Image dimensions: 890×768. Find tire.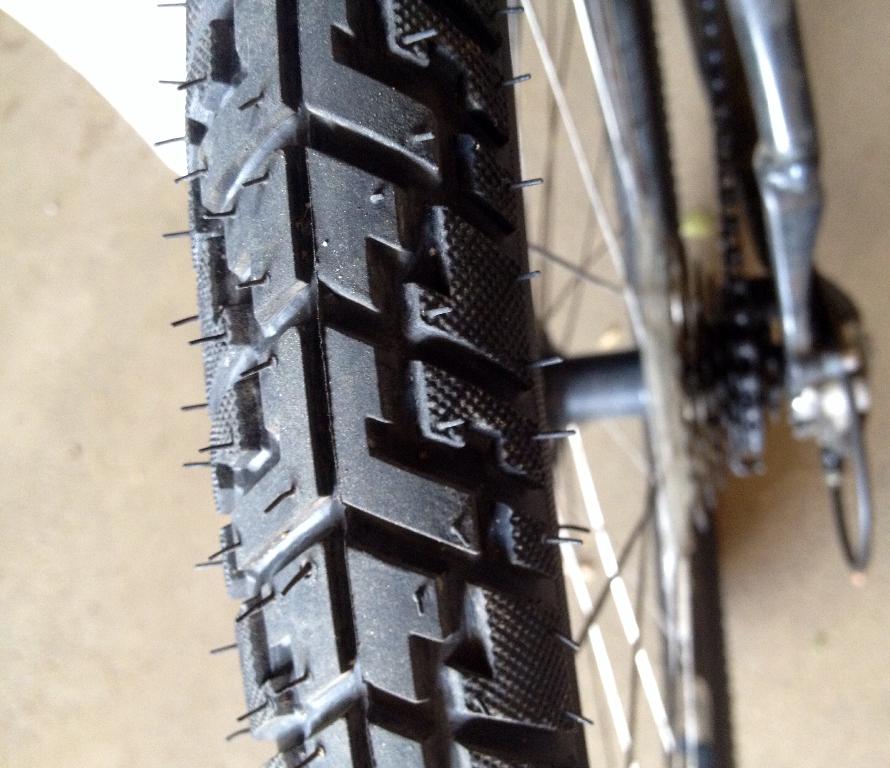
box=[156, 0, 728, 767].
